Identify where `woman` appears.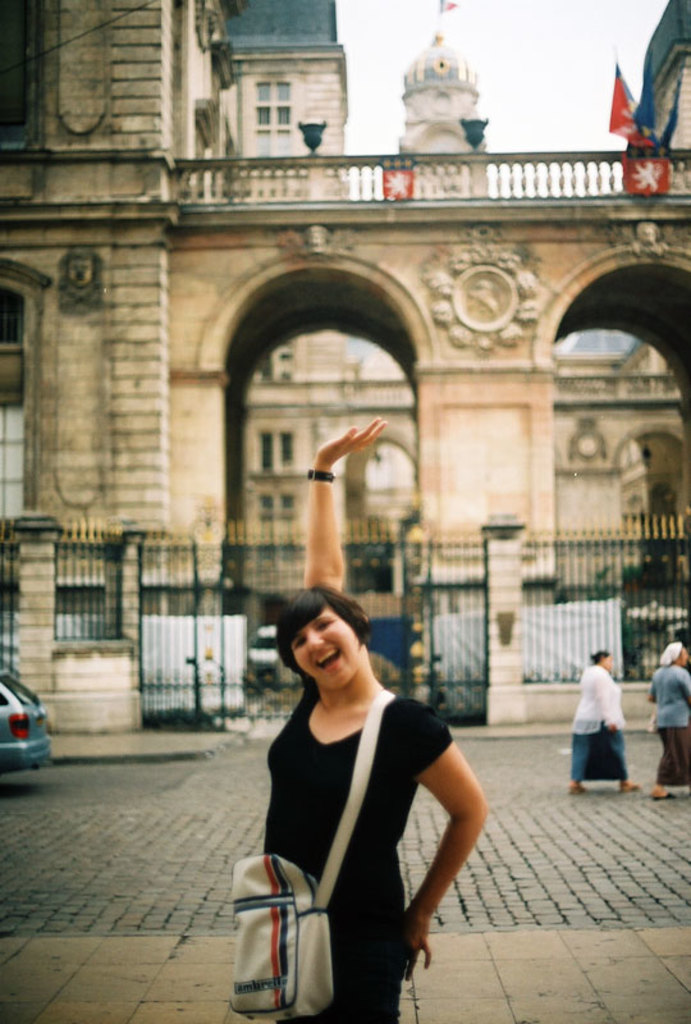
Appears at l=269, t=411, r=479, b=1023.
